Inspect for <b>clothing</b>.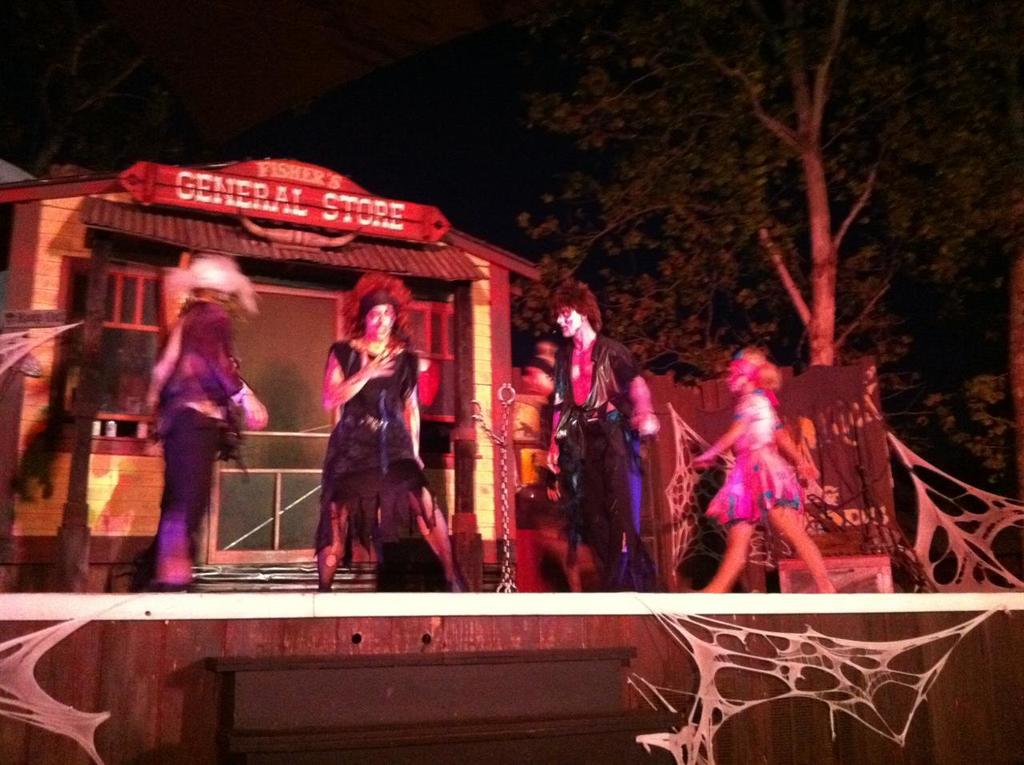
Inspection: <box>153,302,240,558</box>.
